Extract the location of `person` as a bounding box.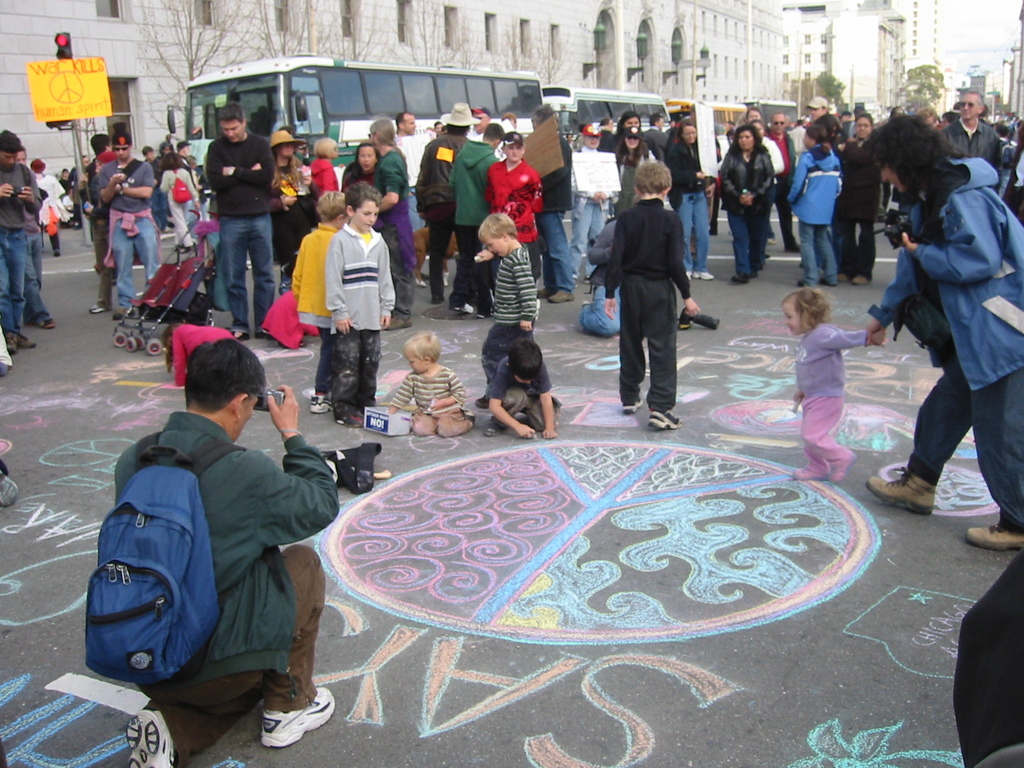
box=[668, 115, 712, 284].
